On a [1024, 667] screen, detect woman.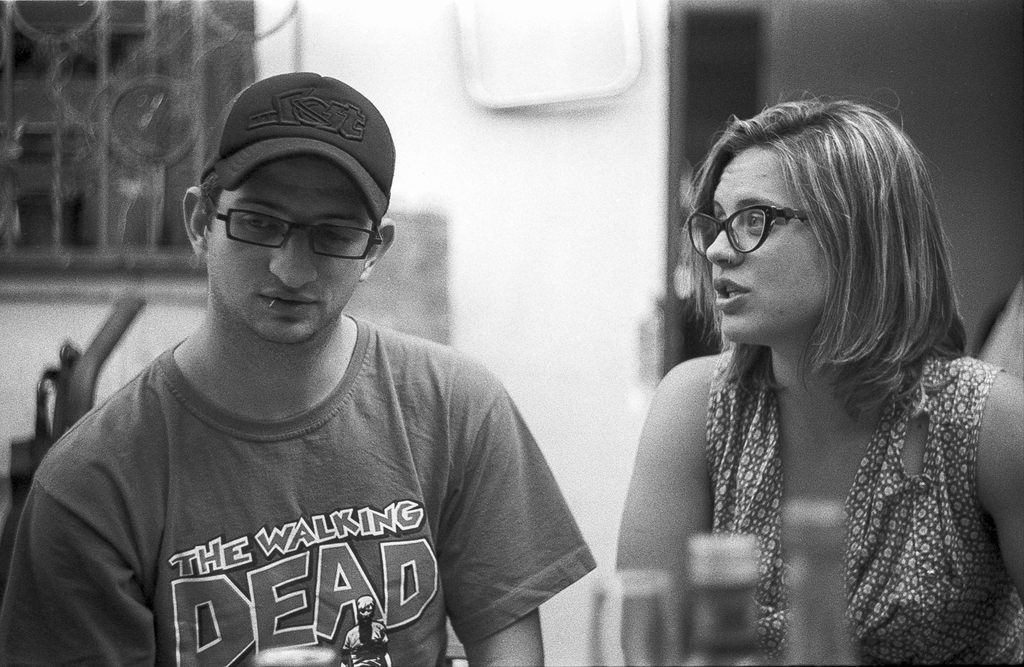
569, 75, 981, 666.
